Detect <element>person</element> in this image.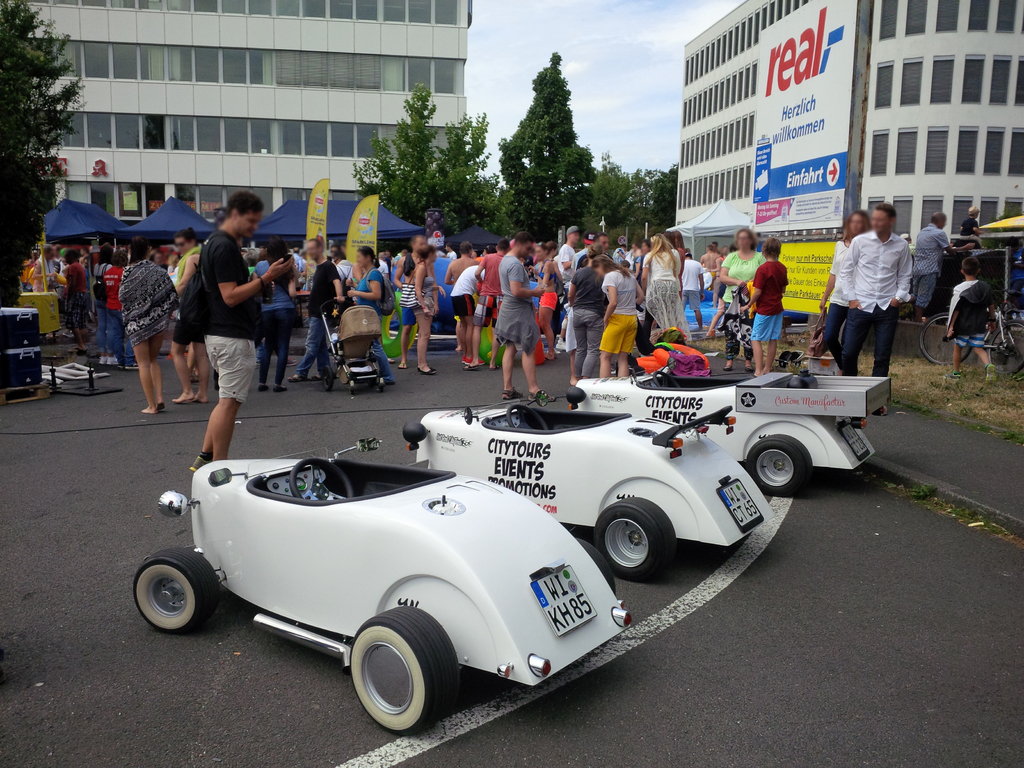
Detection: Rect(905, 213, 954, 328).
